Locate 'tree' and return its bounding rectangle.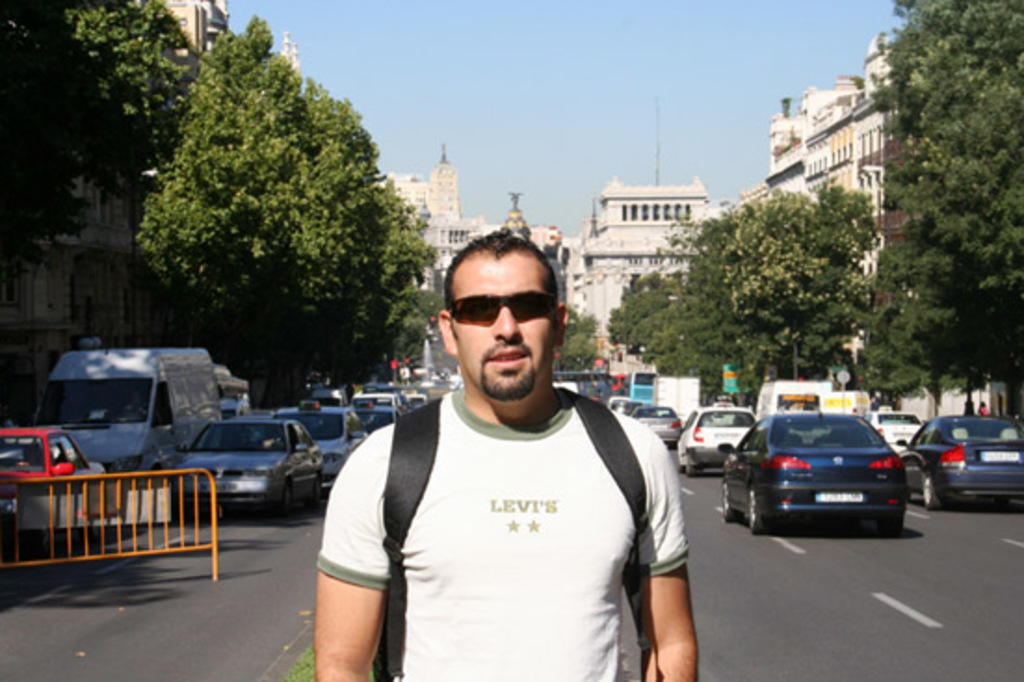
(left=689, top=216, right=812, bottom=416).
